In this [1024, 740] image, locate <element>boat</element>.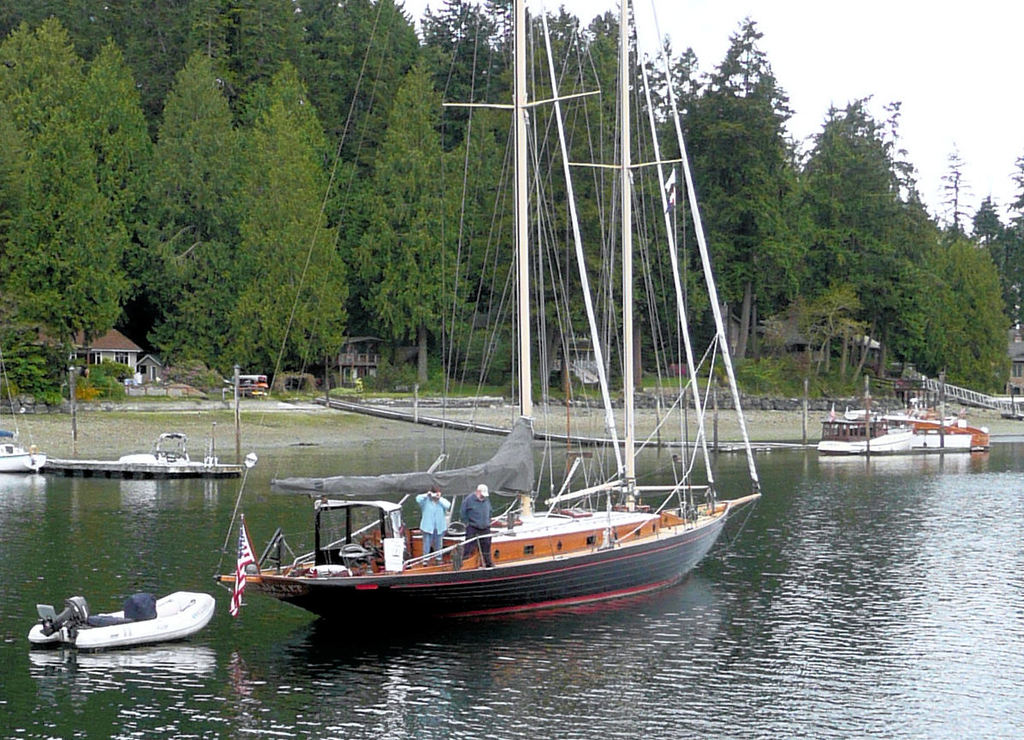
Bounding box: region(35, 324, 241, 482).
